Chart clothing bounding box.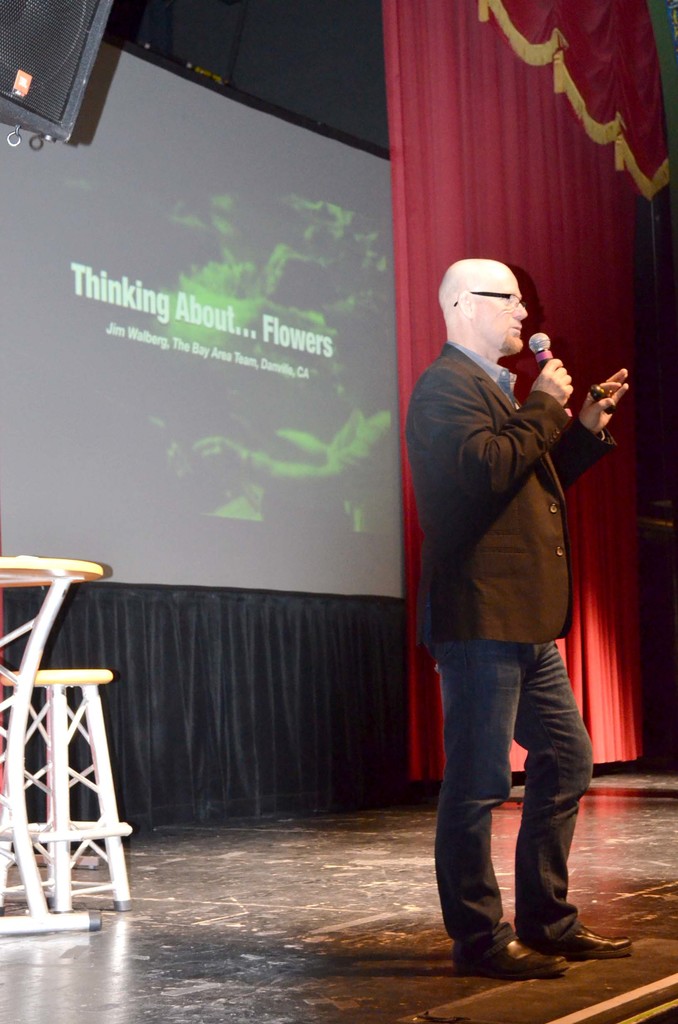
Charted: {"x1": 410, "y1": 340, "x2": 609, "y2": 957}.
